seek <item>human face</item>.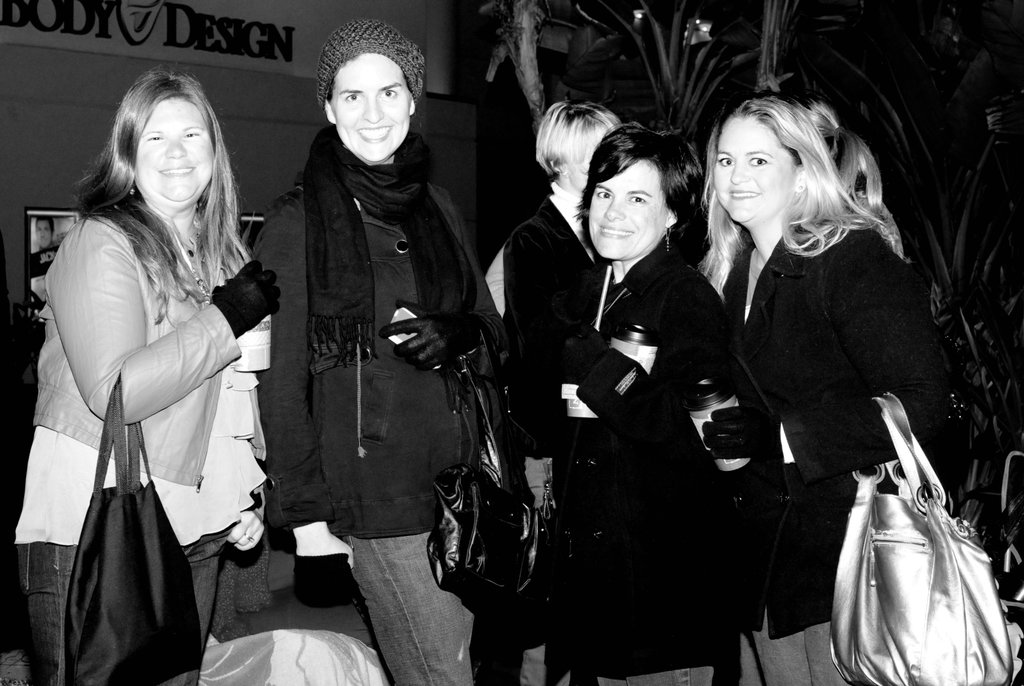
[left=124, top=89, right=221, bottom=210].
